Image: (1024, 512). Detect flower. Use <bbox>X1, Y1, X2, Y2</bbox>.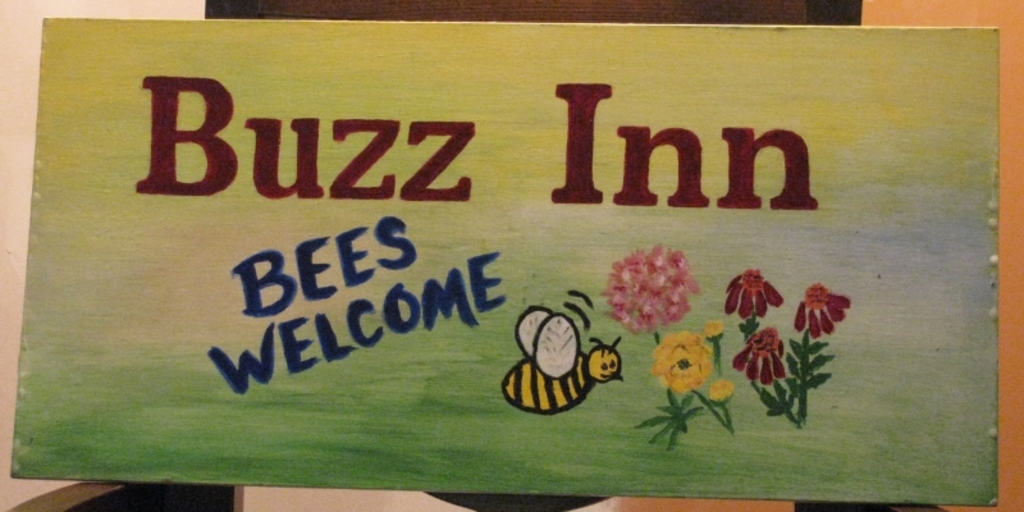
<bbox>724, 265, 785, 320</bbox>.
